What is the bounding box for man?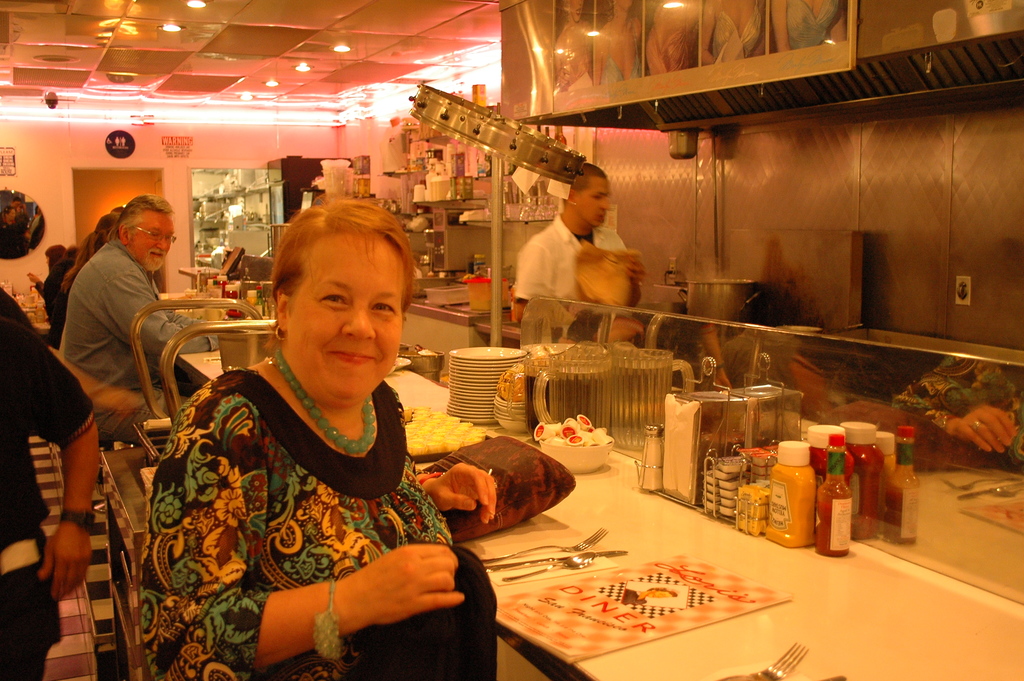
rect(509, 161, 645, 319).
